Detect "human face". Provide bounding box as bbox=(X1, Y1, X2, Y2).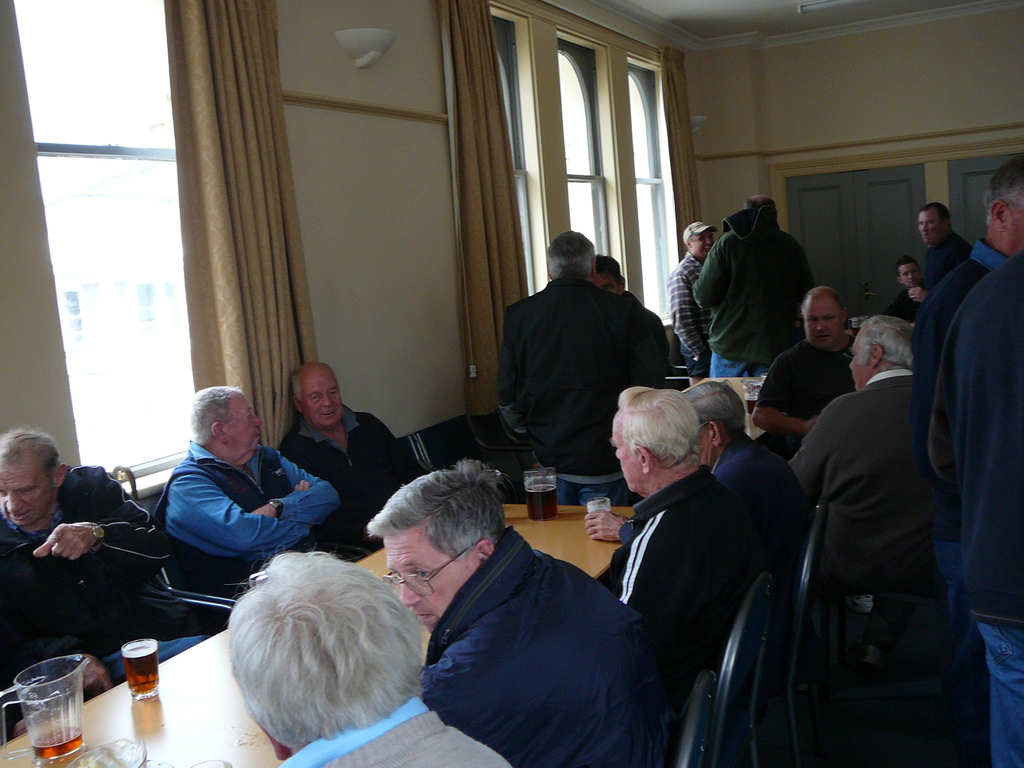
bbox=(0, 466, 55, 528).
